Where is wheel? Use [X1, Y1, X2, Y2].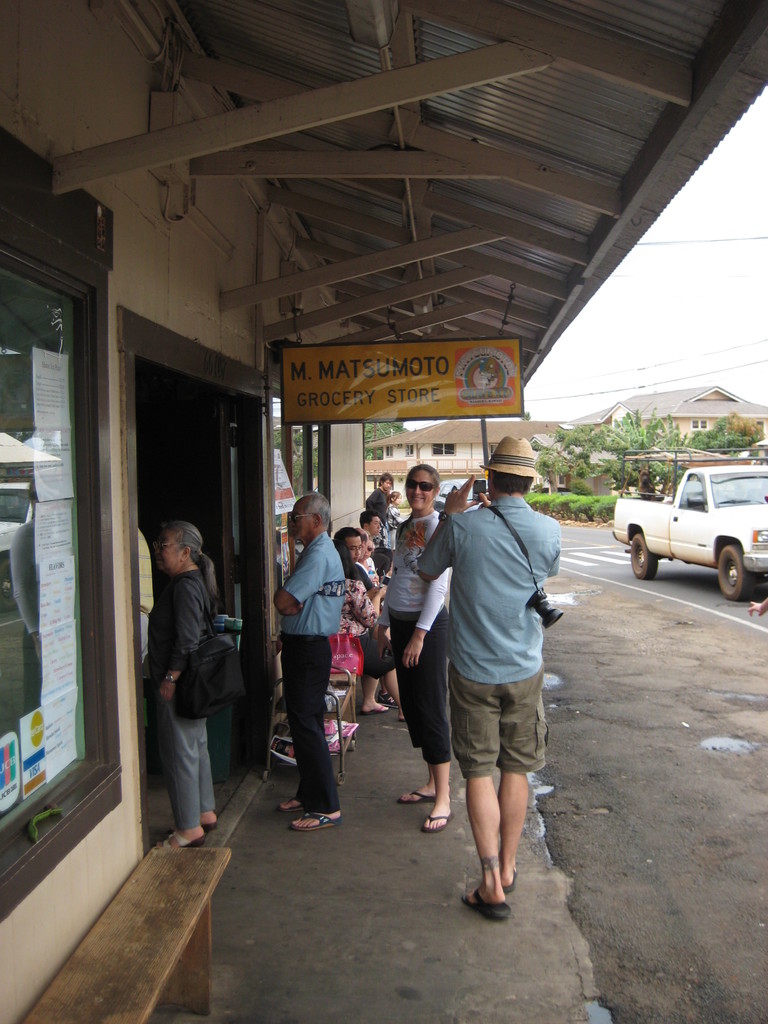
[259, 769, 269, 783].
